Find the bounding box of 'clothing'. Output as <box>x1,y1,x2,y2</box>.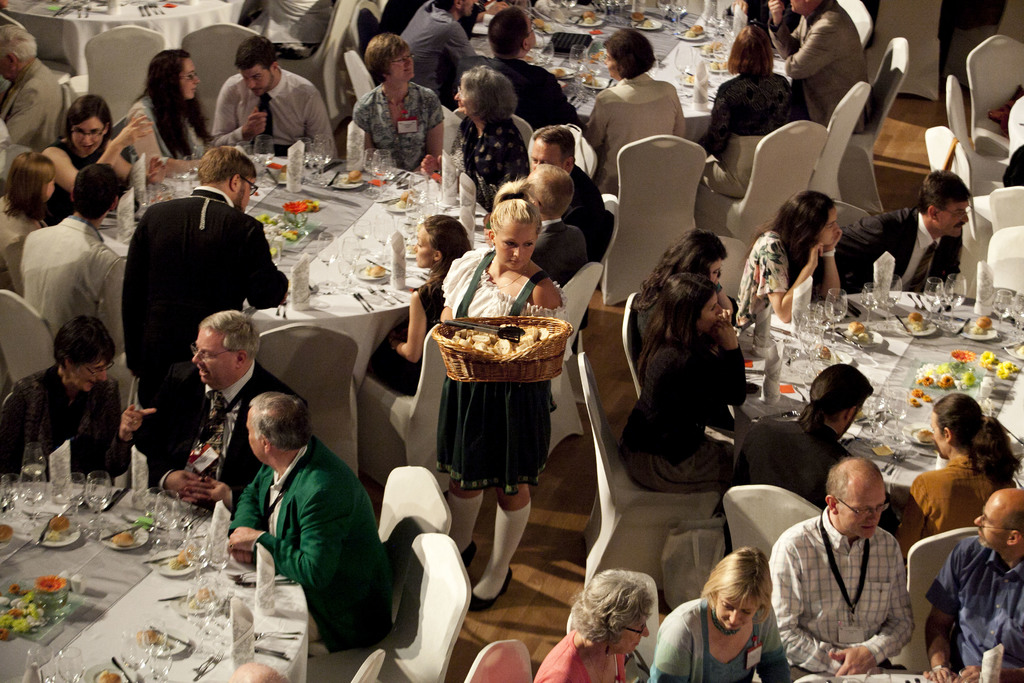
<box>434,256,559,345</box>.
